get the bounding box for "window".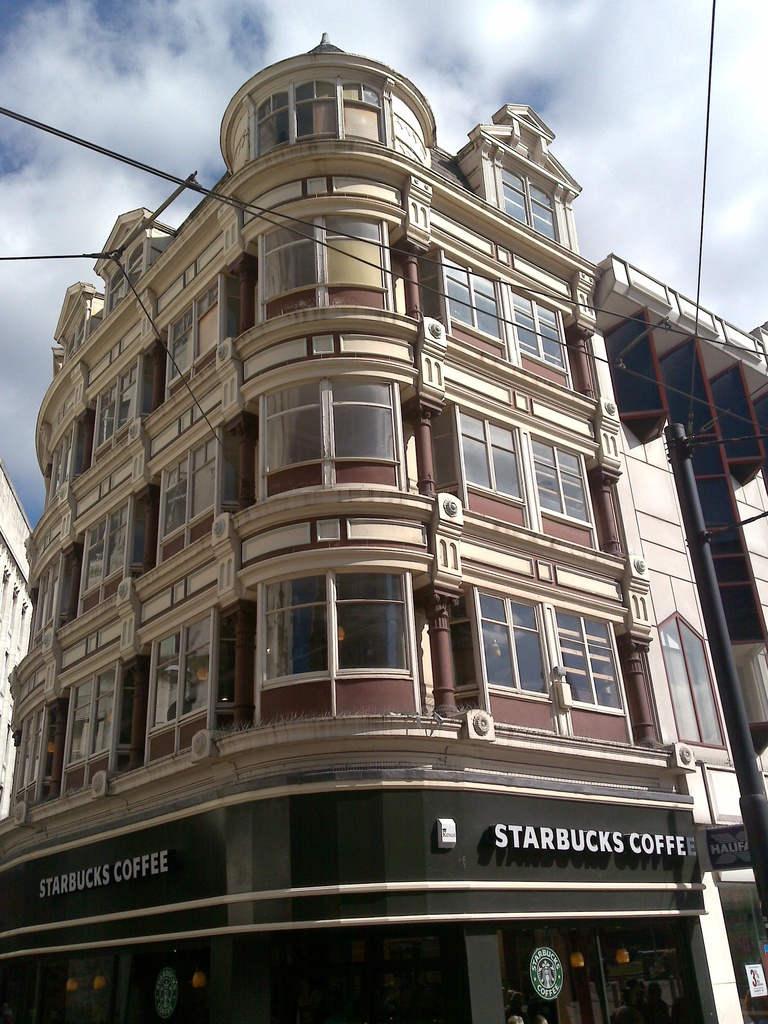
34/550/66/648.
